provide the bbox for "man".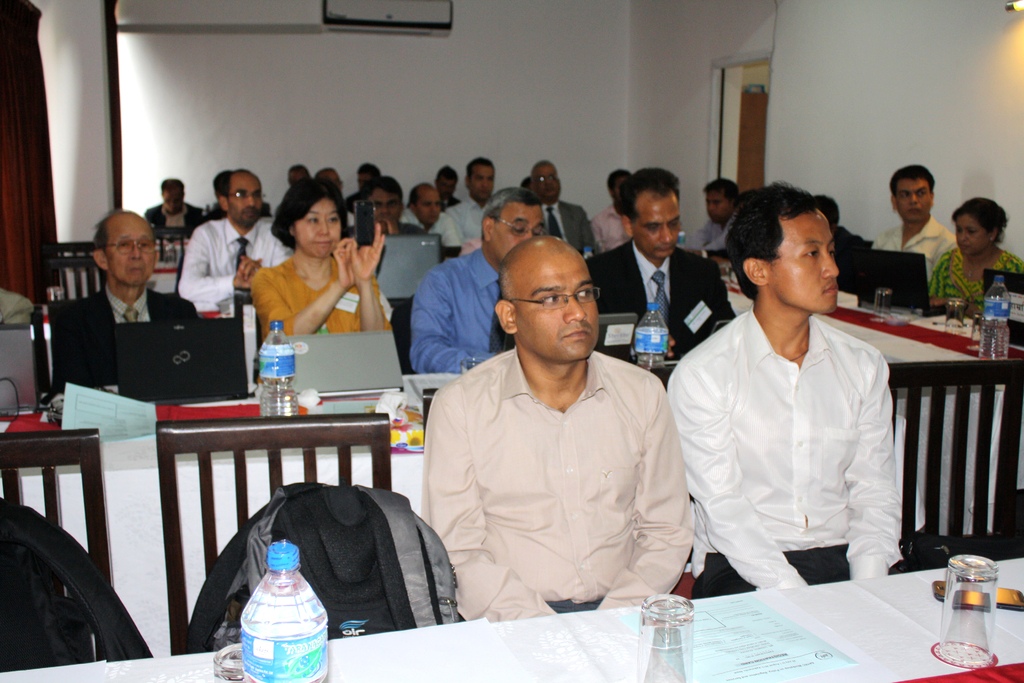
(left=669, top=181, right=919, bottom=602).
